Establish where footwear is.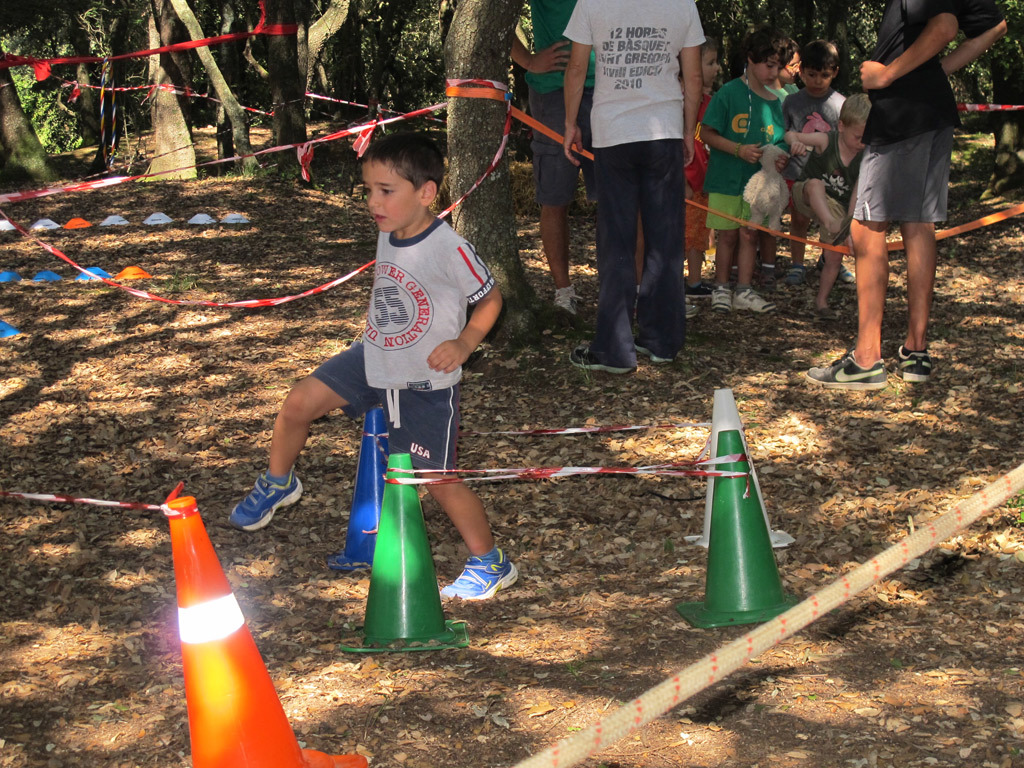
Established at x1=886, y1=342, x2=931, y2=379.
